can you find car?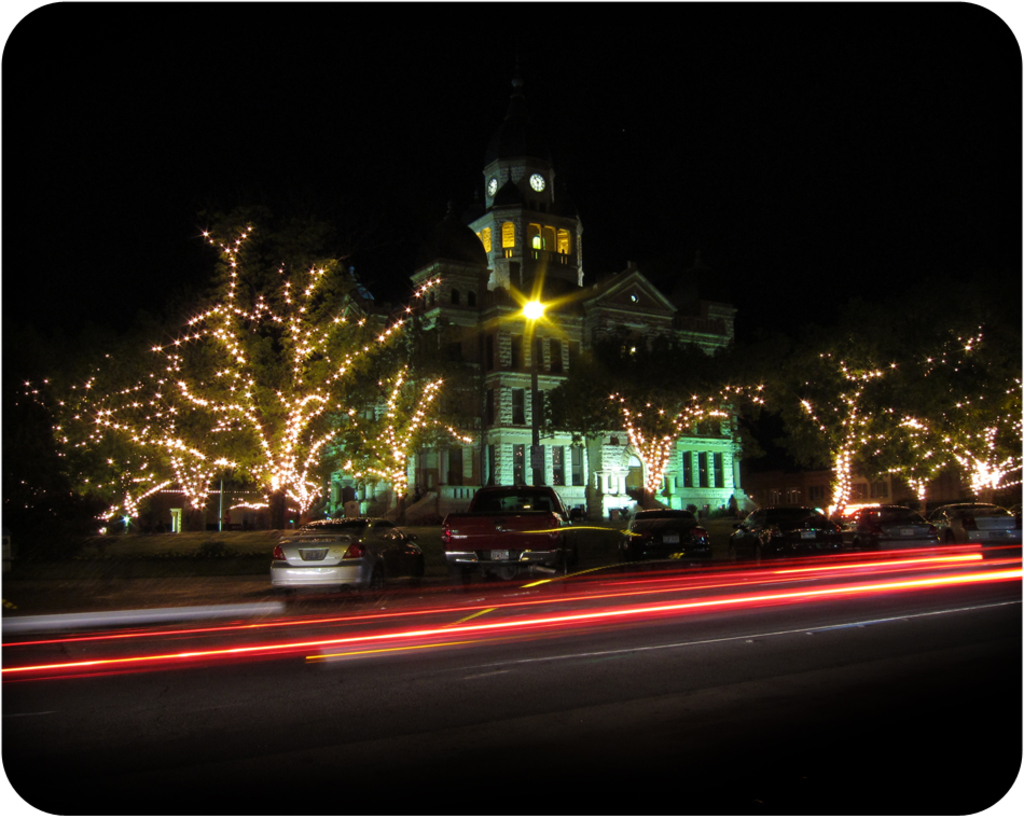
Yes, bounding box: 443,478,576,577.
